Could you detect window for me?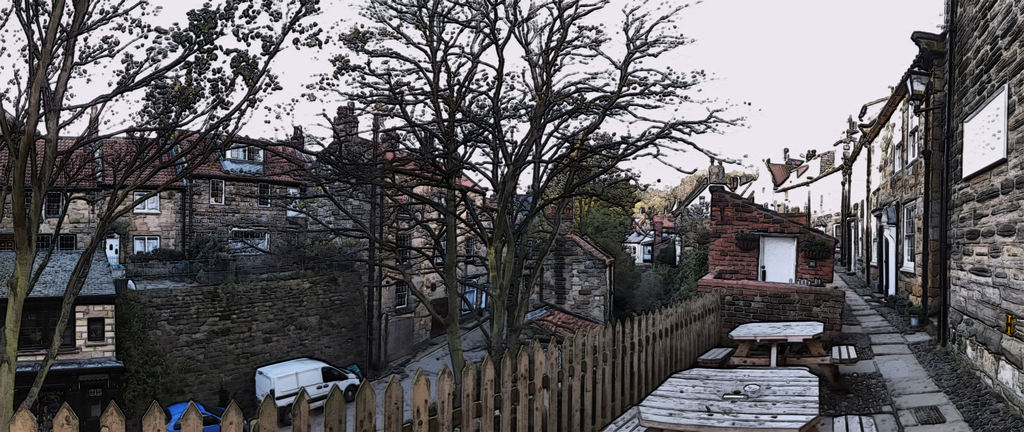
Detection result: [left=84, top=318, right=104, bottom=342].
